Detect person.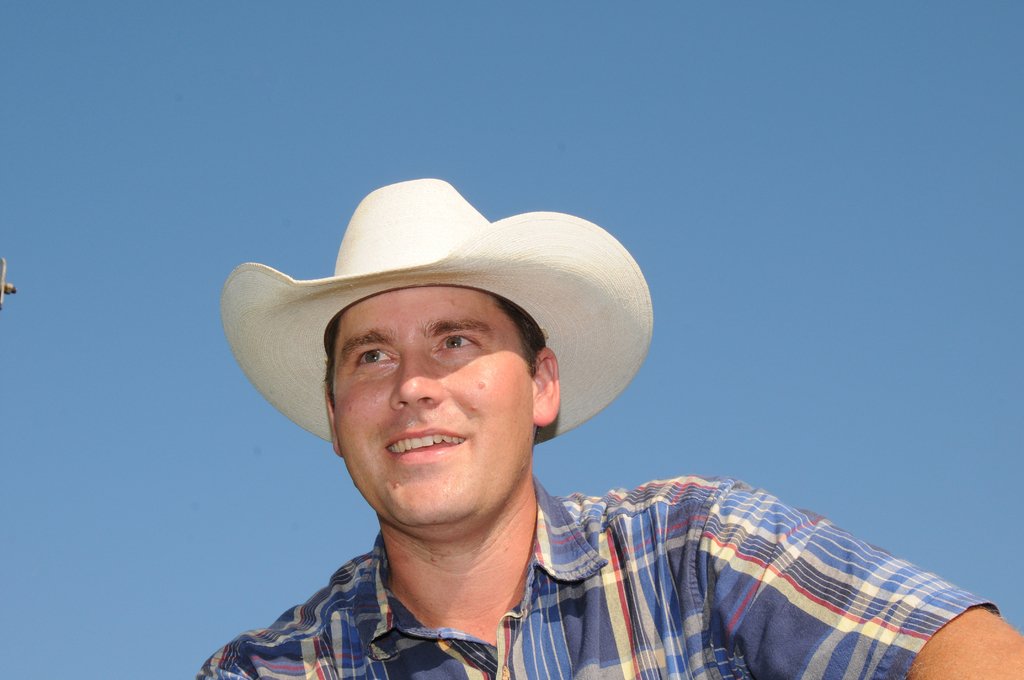
Detected at 186, 181, 1023, 679.
